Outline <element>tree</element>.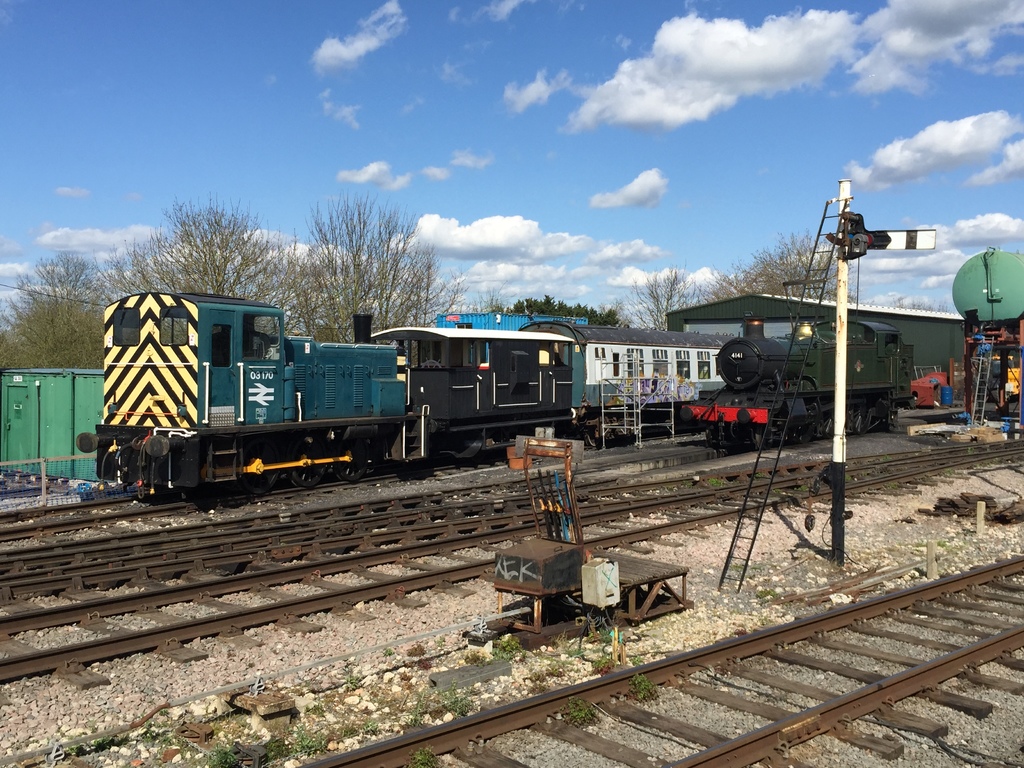
Outline: [x1=625, y1=265, x2=701, y2=331].
